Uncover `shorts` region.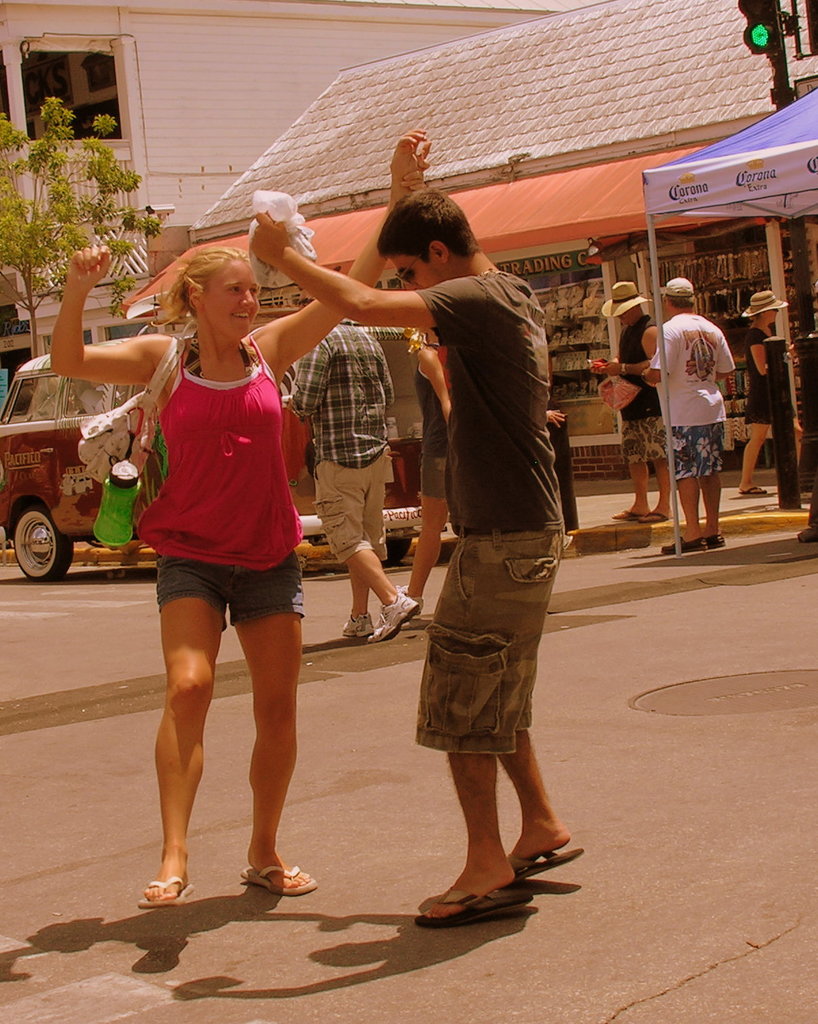
Uncovered: select_region(622, 415, 671, 457).
